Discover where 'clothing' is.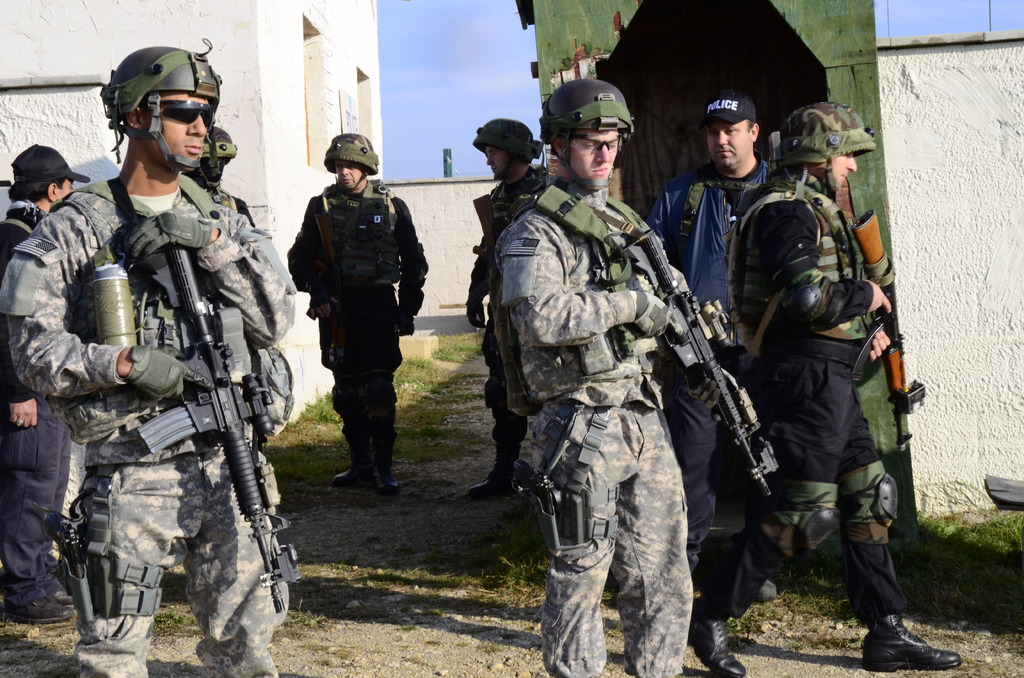
Discovered at region(0, 179, 296, 677).
